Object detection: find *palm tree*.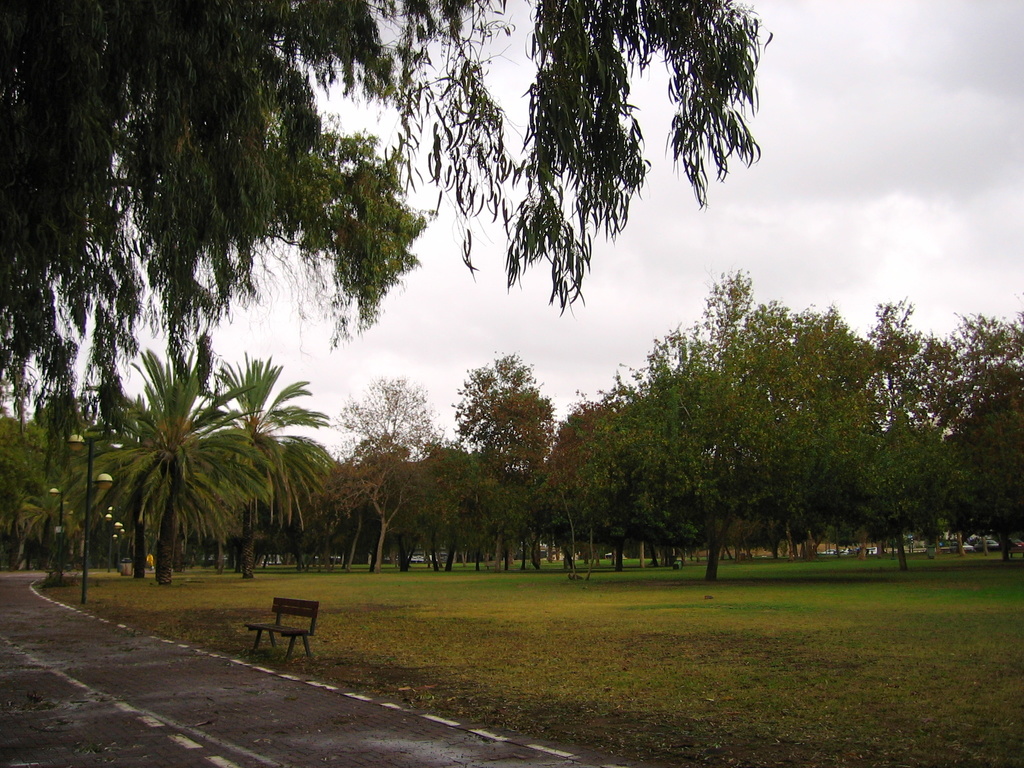
191:348:335:582.
